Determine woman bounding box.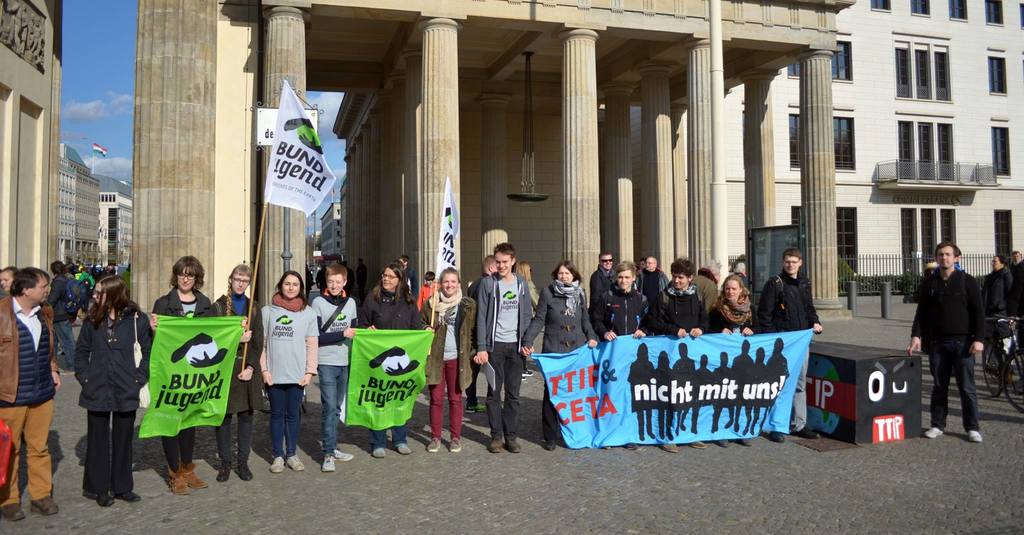
Determined: detection(626, 343, 655, 440).
